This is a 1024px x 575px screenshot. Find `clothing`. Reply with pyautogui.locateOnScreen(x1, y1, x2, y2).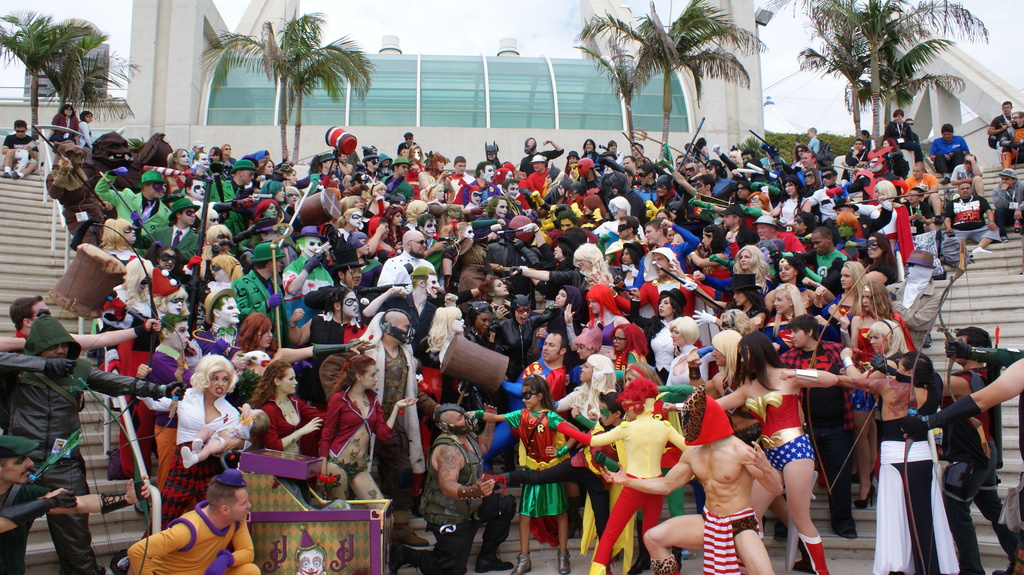
pyautogui.locateOnScreen(909, 172, 937, 205).
